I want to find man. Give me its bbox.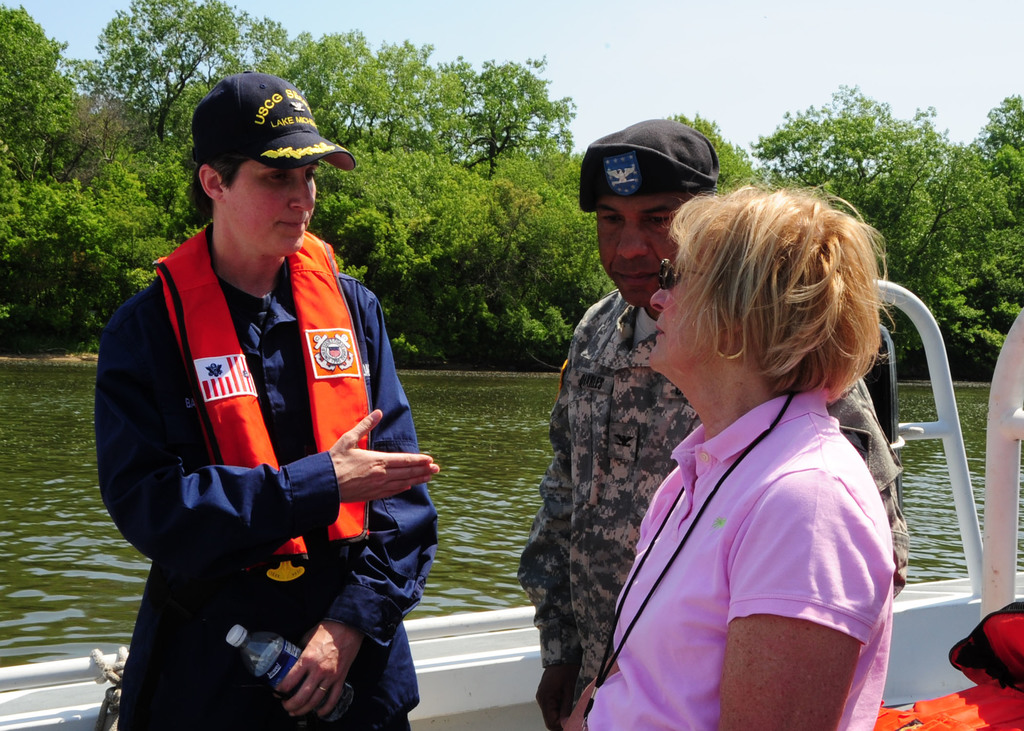
bbox(508, 119, 919, 730).
